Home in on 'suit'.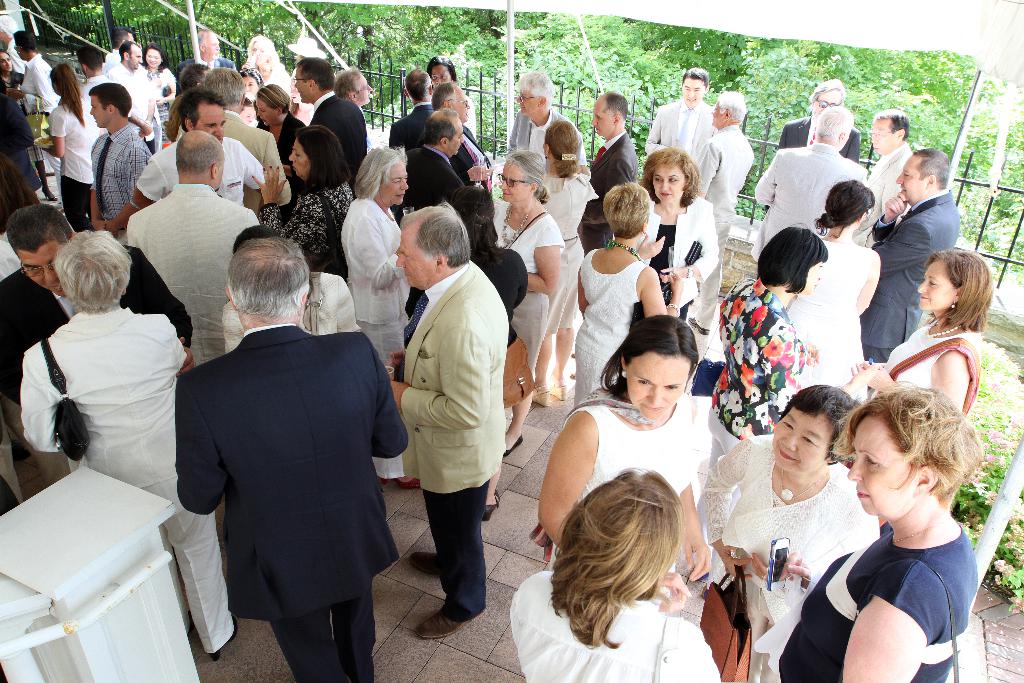
Homed in at (175,57,241,77).
